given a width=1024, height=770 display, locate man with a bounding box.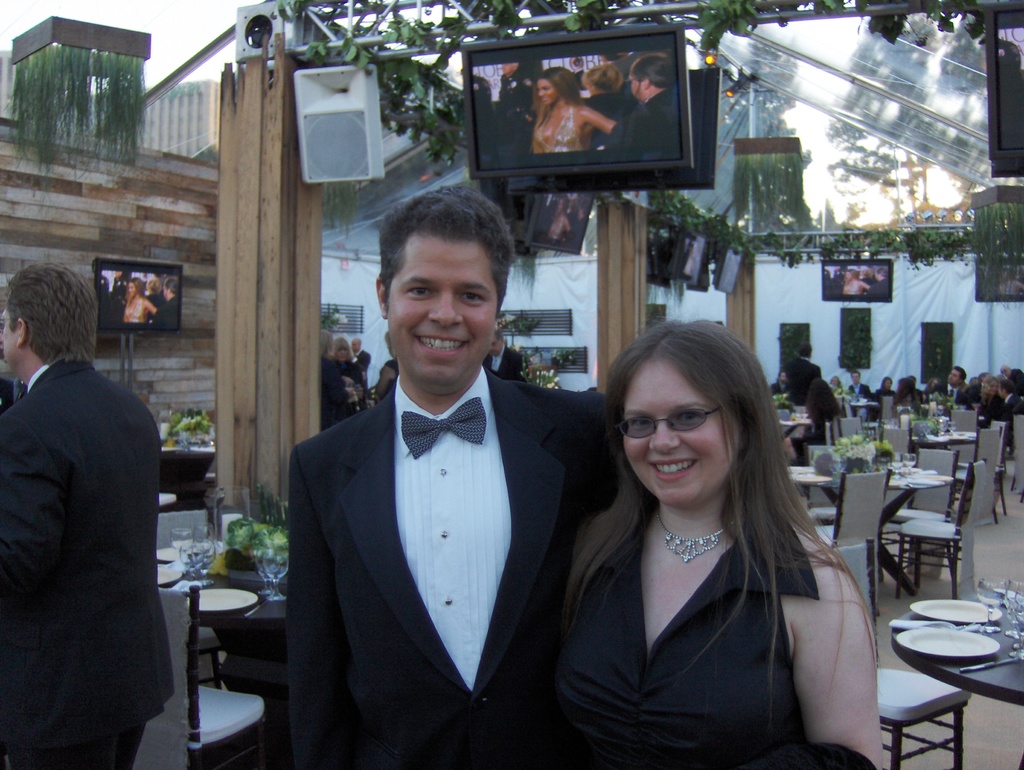
Located: <region>502, 58, 543, 160</region>.
